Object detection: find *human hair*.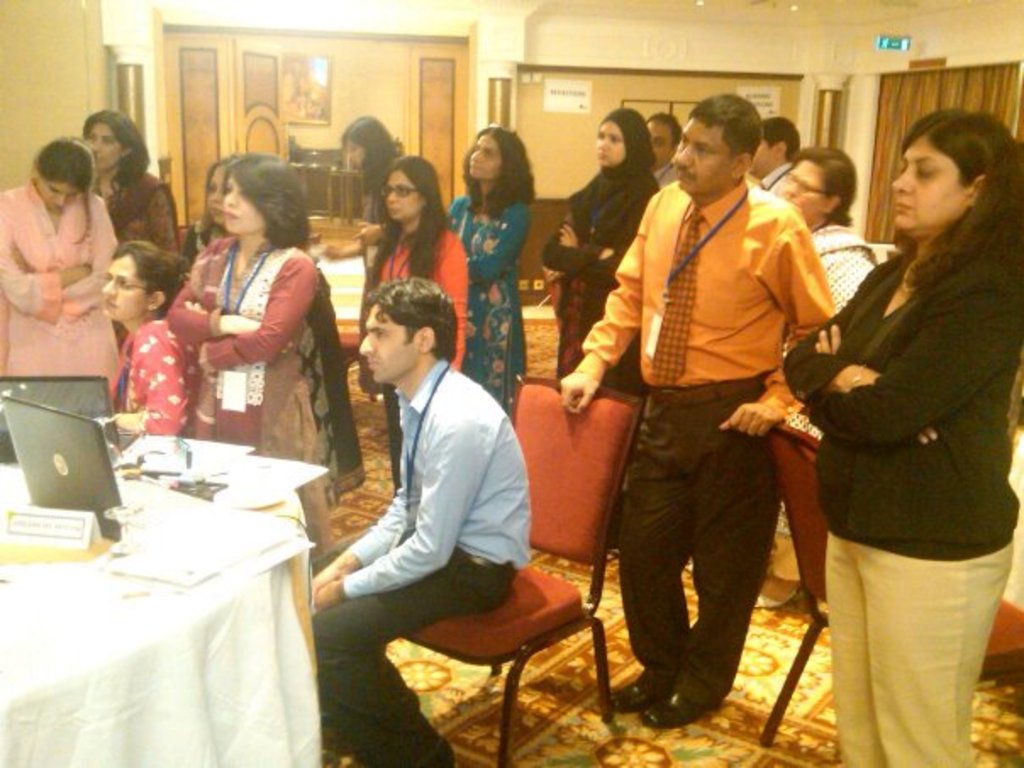
(left=790, top=146, right=856, bottom=225).
